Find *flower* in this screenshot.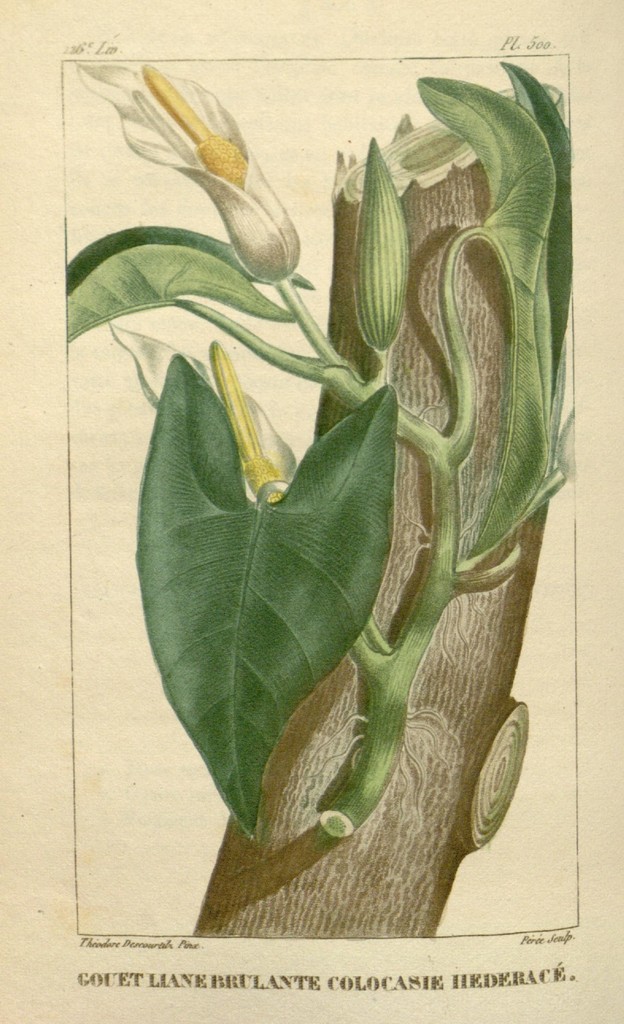
The bounding box for *flower* is 110,323,293,497.
